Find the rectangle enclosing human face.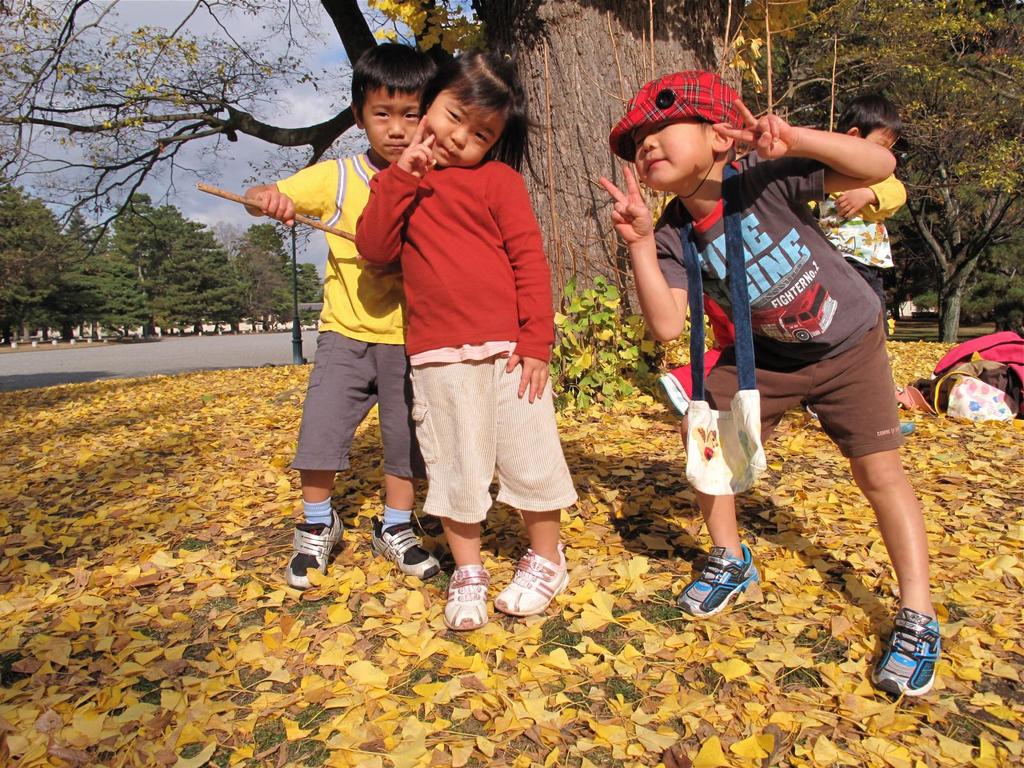
865, 125, 899, 148.
